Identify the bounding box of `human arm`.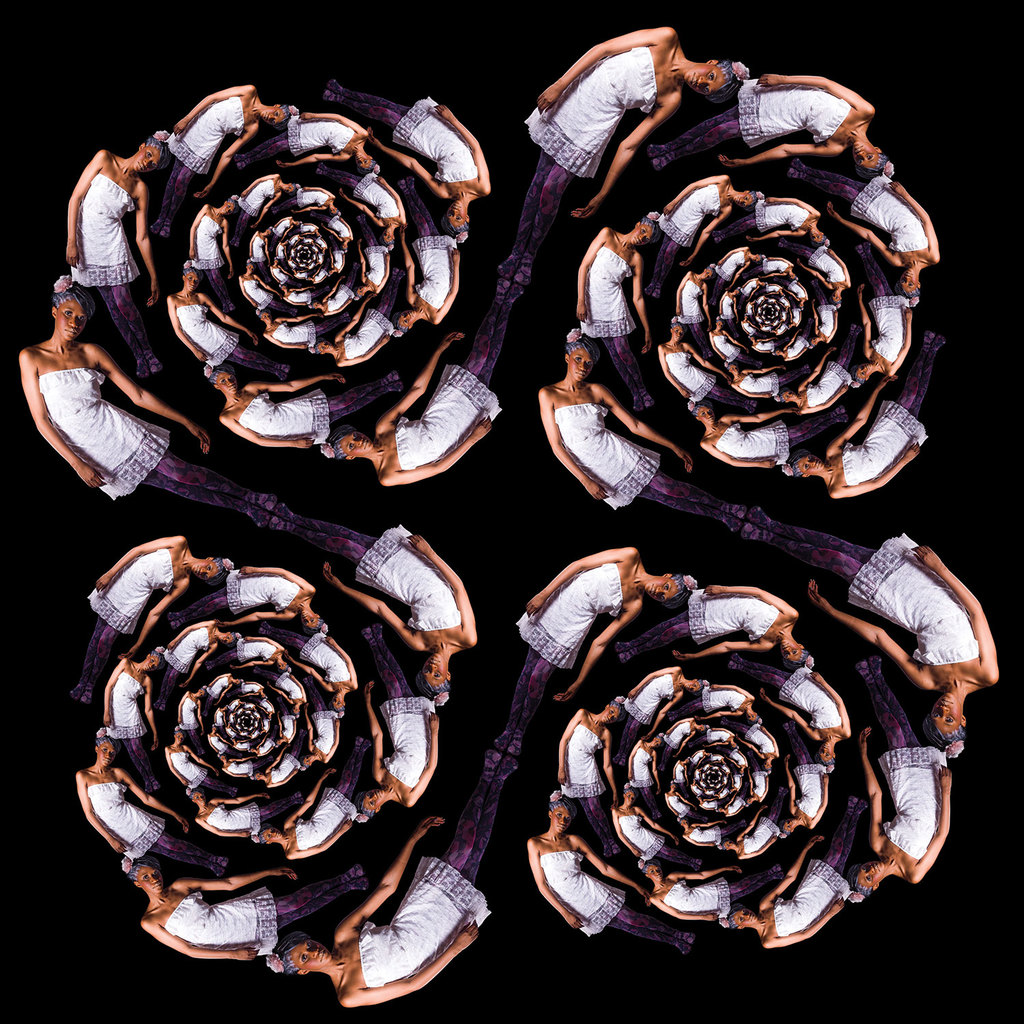
select_region(673, 270, 691, 315).
